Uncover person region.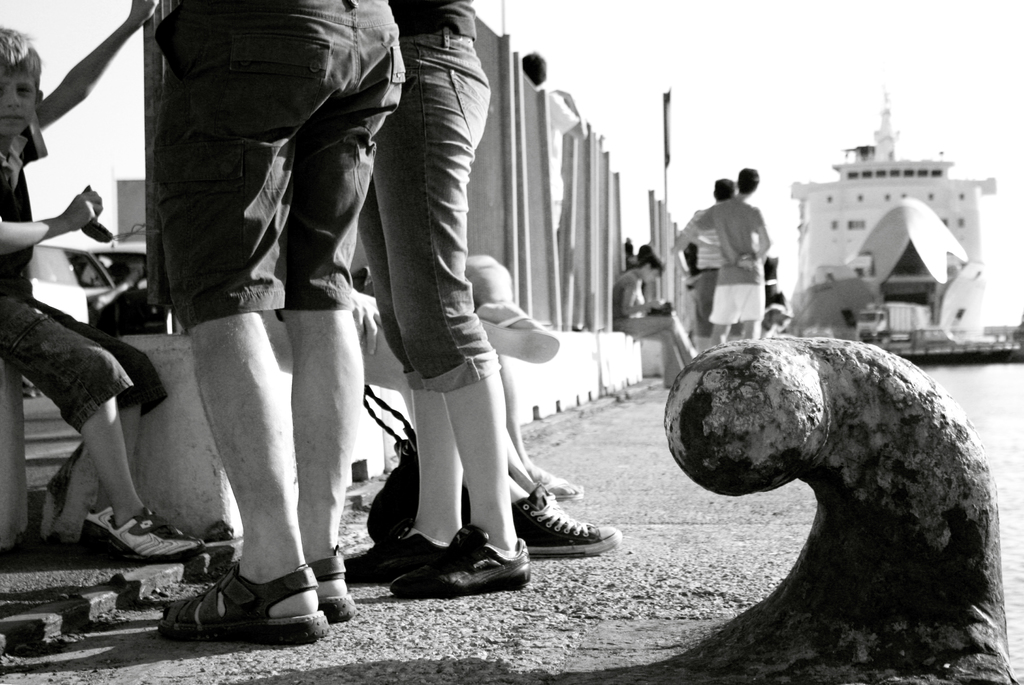
Uncovered: x1=706 y1=172 x2=772 y2=350.
